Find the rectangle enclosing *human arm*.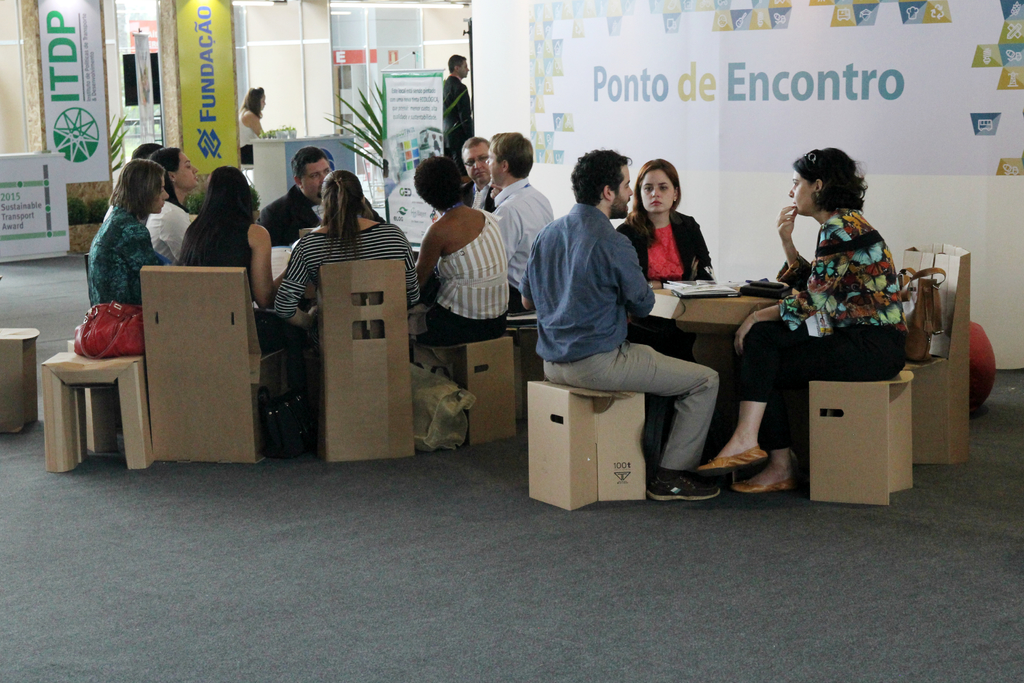
box(402, 227, 424, 320).
